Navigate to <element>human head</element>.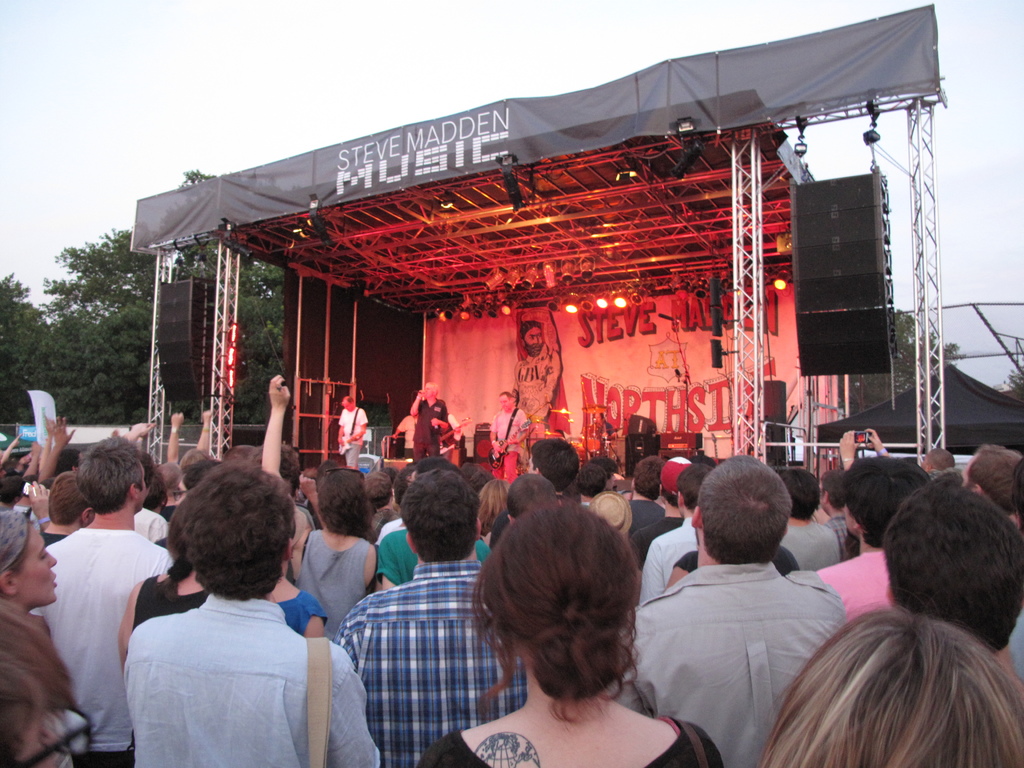
Navigation target: x1=886, y1=482, x2=1023, y2=647.
